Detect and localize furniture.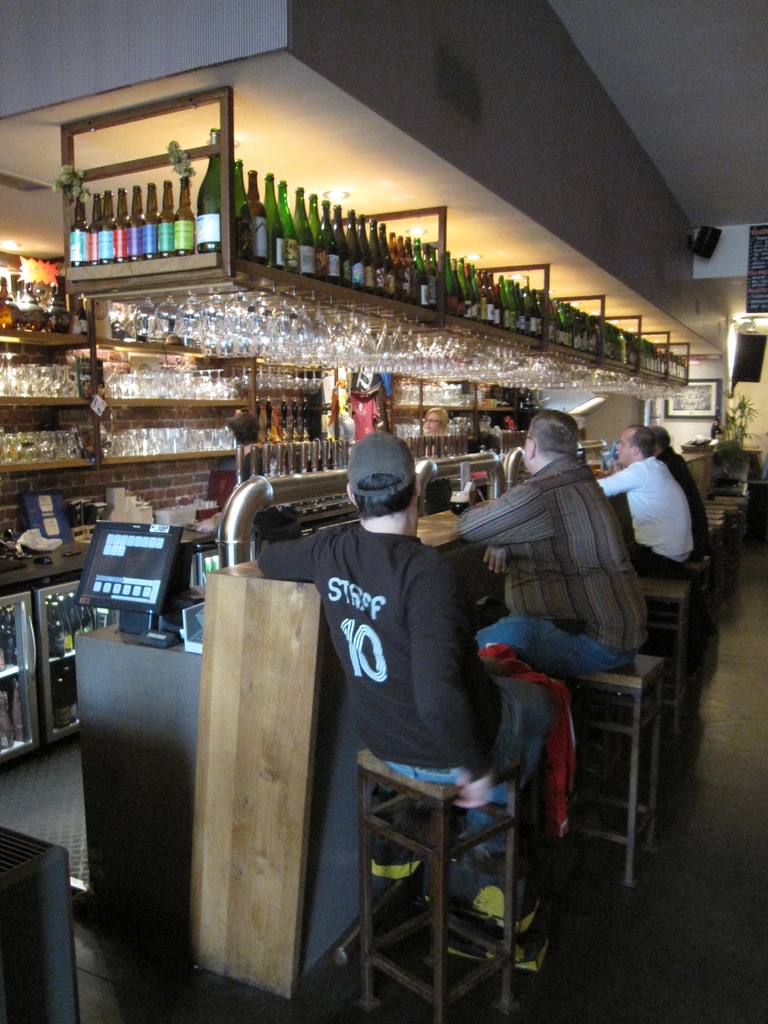
Localized at (x1=636, y1=575, x2=692, y2=715).
